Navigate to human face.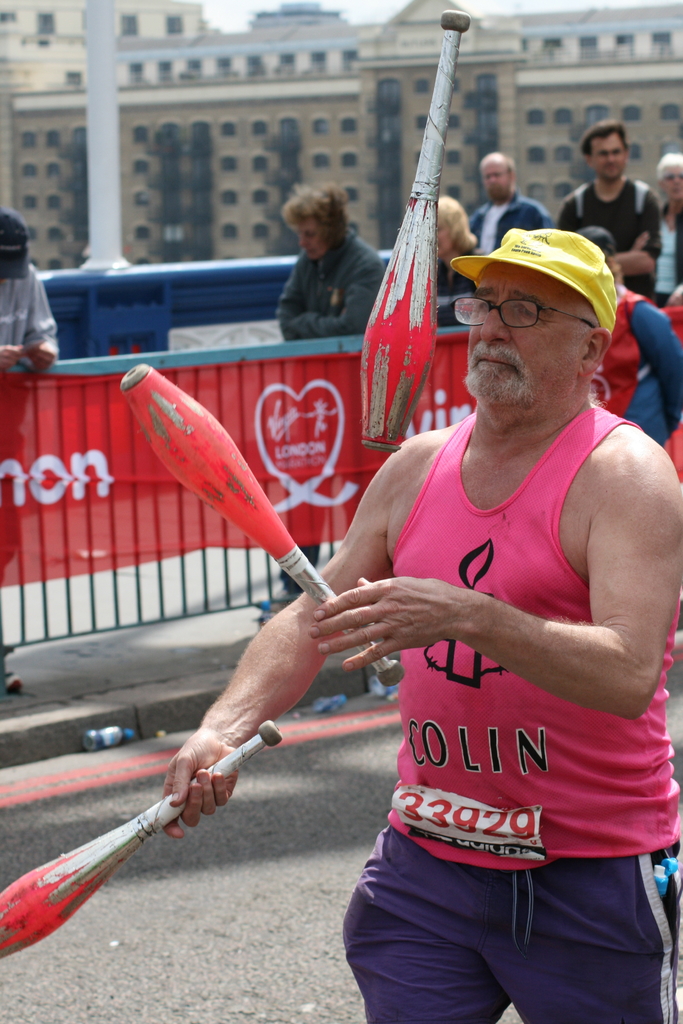
Navigation target: [433, 225, 454, 262].
